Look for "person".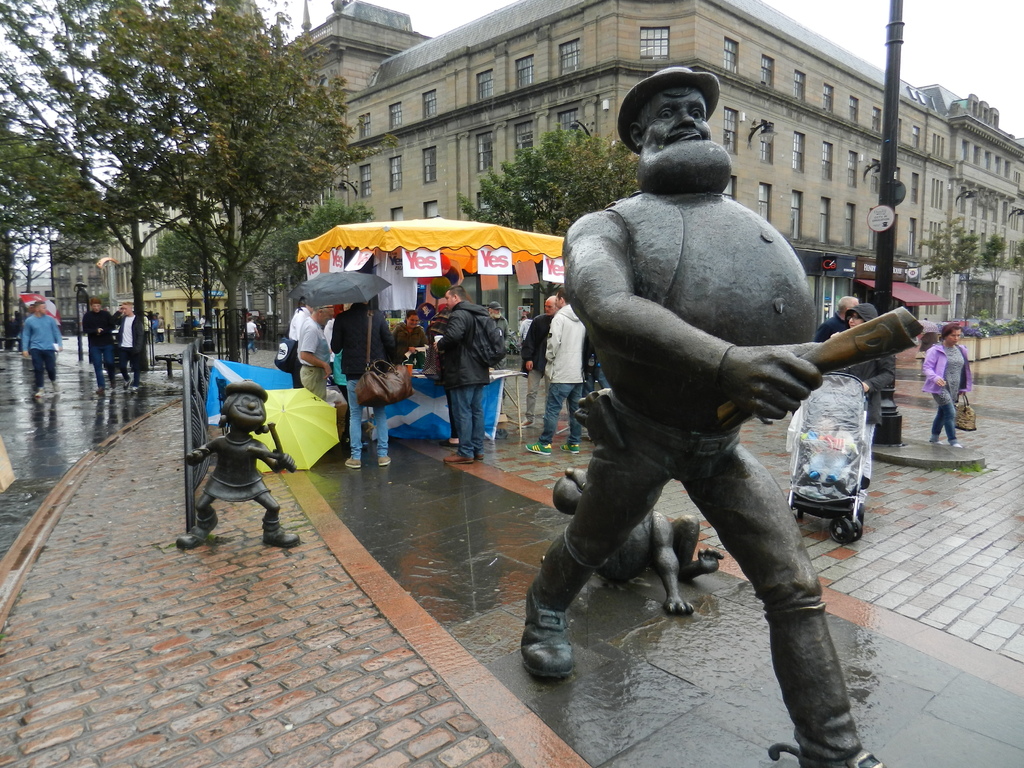
Found: l=832, t=302, r=895, b=506.
